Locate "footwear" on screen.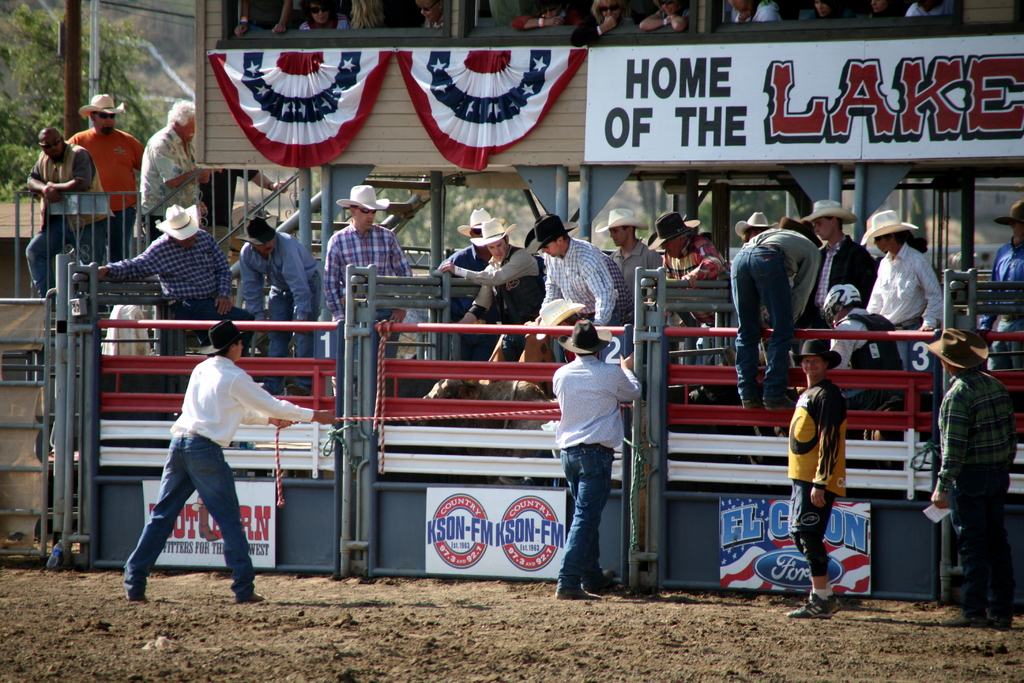
On screen at 820:588:840:607.
